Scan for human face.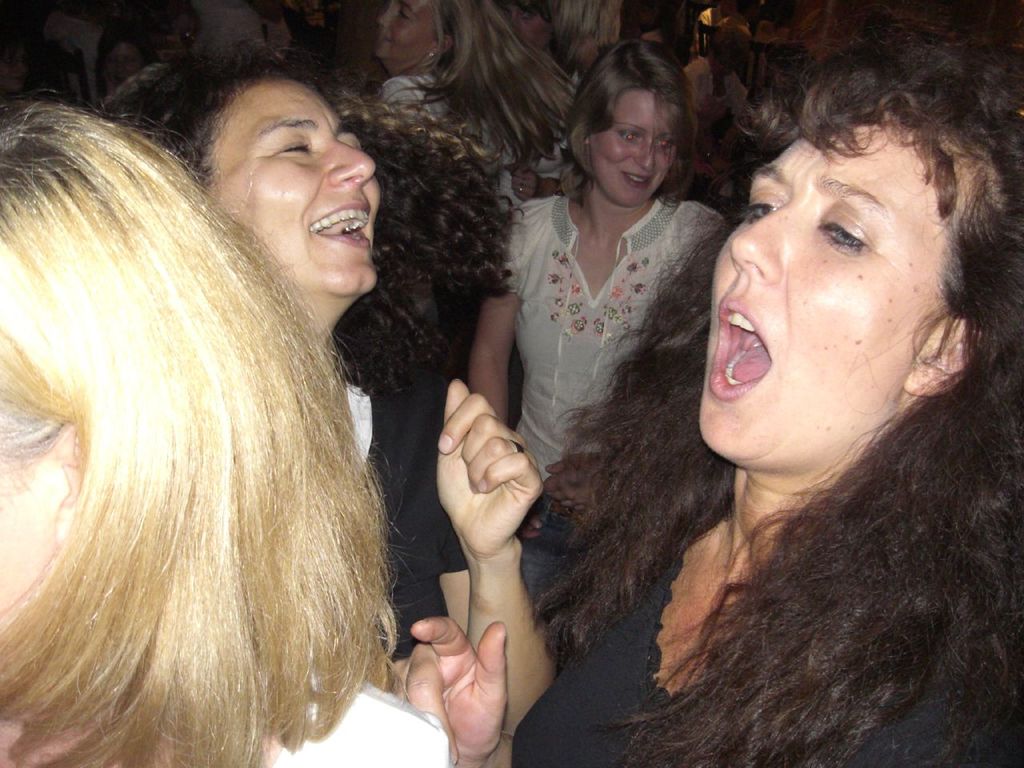
Scan result: locate(206, 78, 375, 298).
